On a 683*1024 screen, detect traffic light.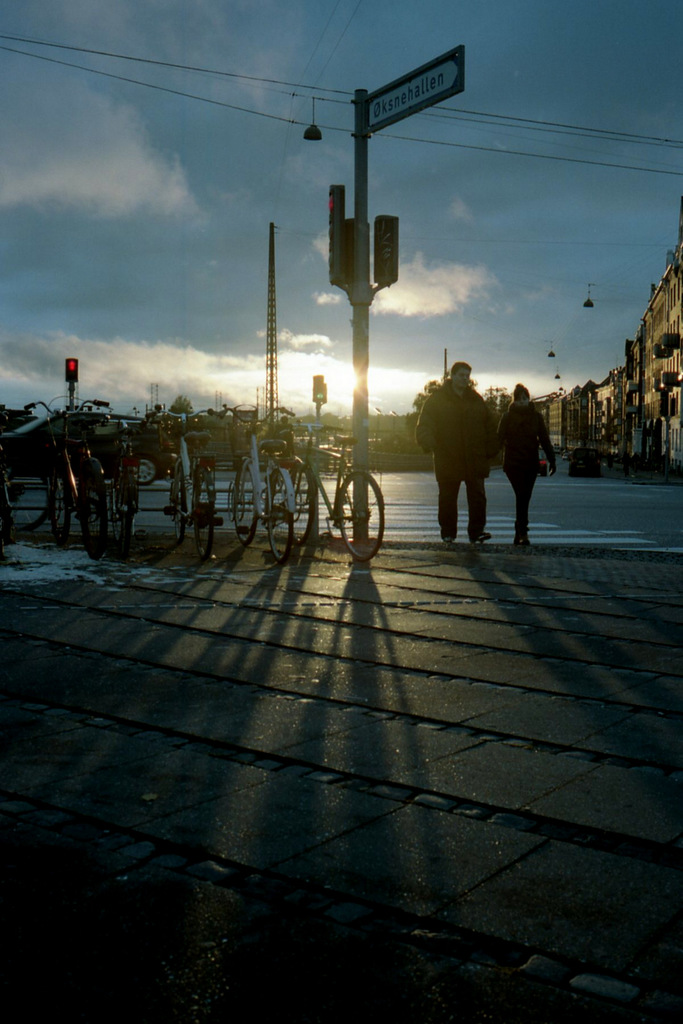
(x1=327, y1=182, x2=348, y2=284).
